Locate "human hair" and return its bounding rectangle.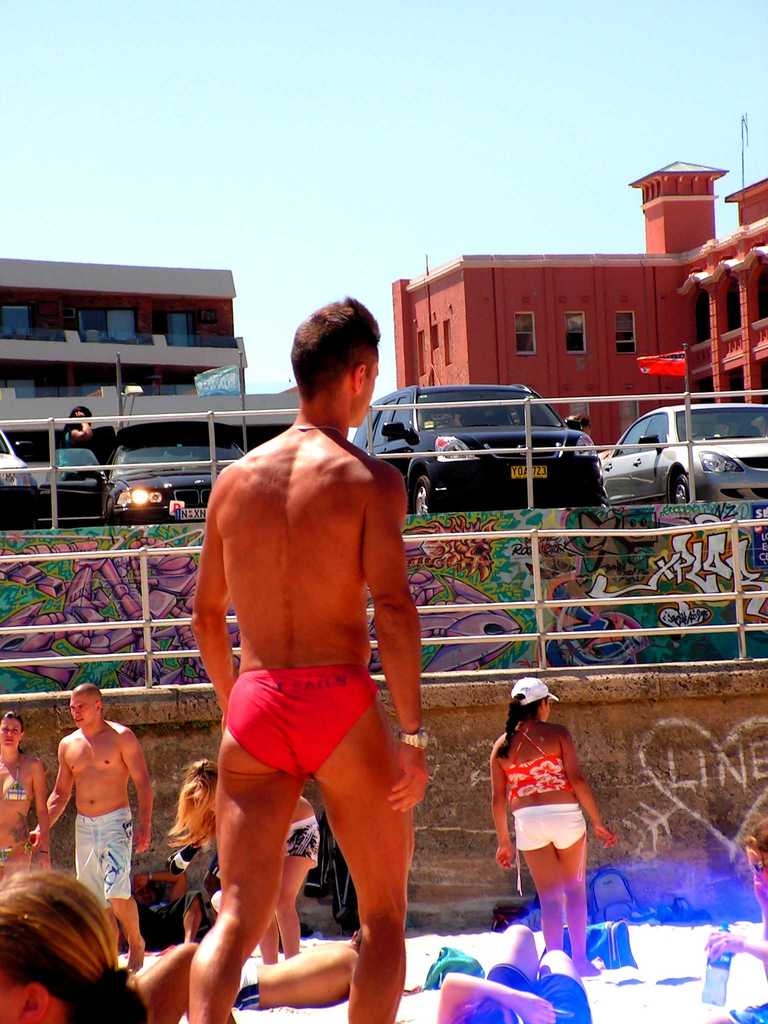
451:993:520:1023.
